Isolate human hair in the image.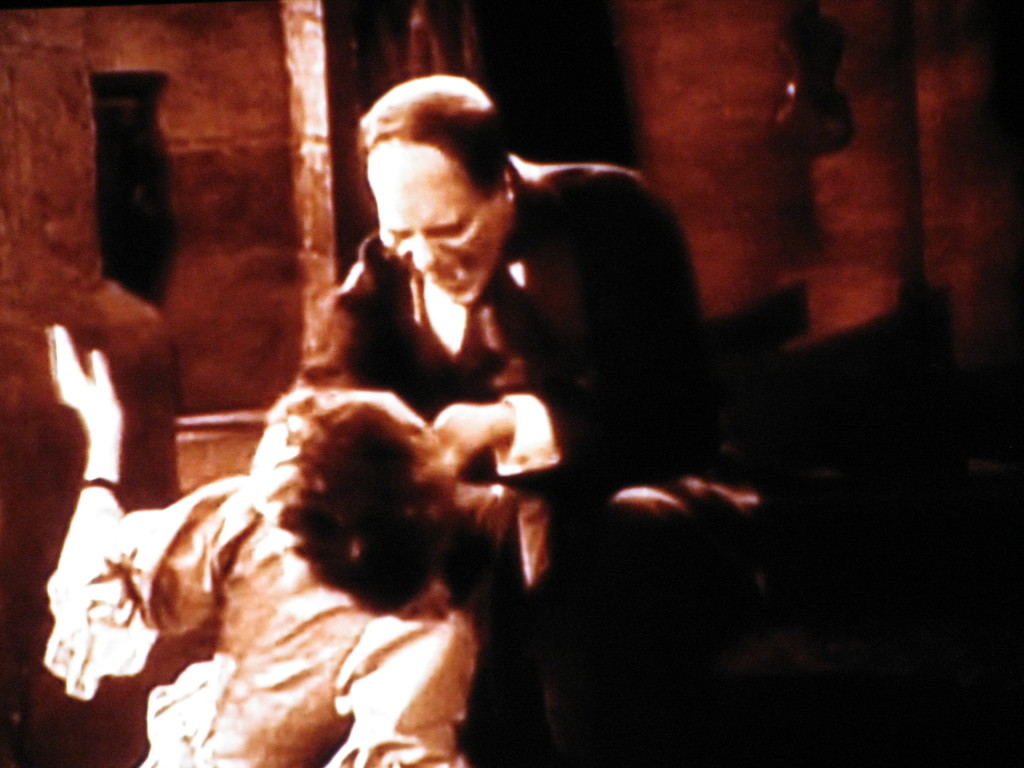
Isolated region: 259/392/456/604.
